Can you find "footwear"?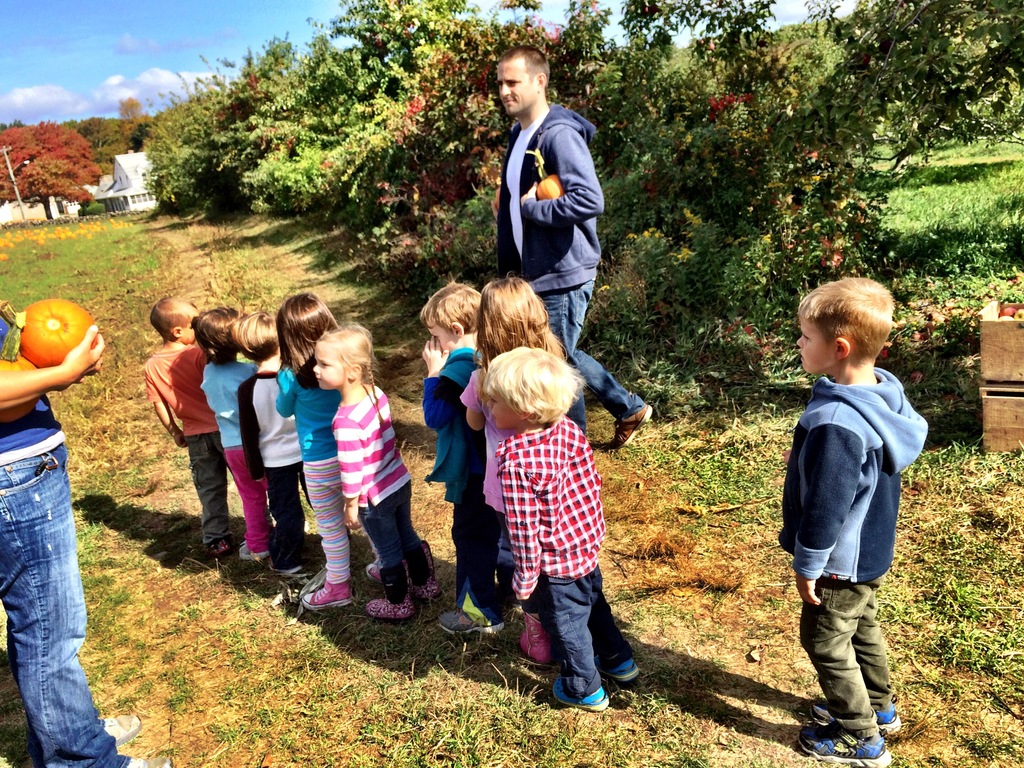
Yes, bounding box: [left=612, top=650, right=645, bottom=679].
